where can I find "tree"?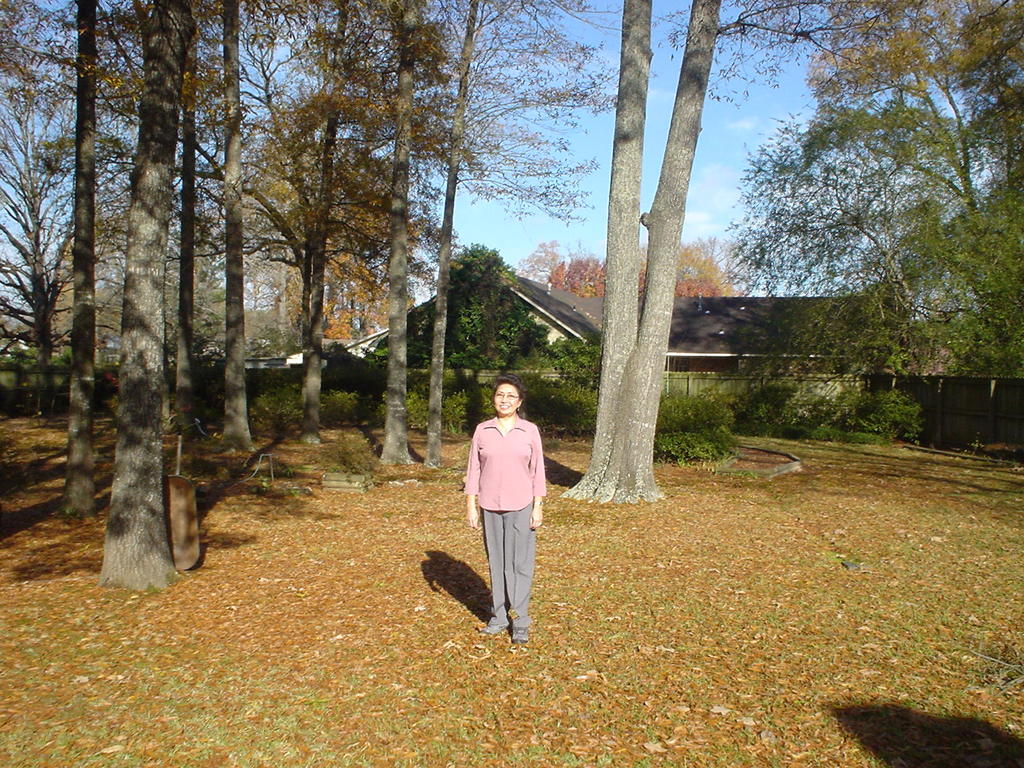
You can find it at 97:0:196:595.
